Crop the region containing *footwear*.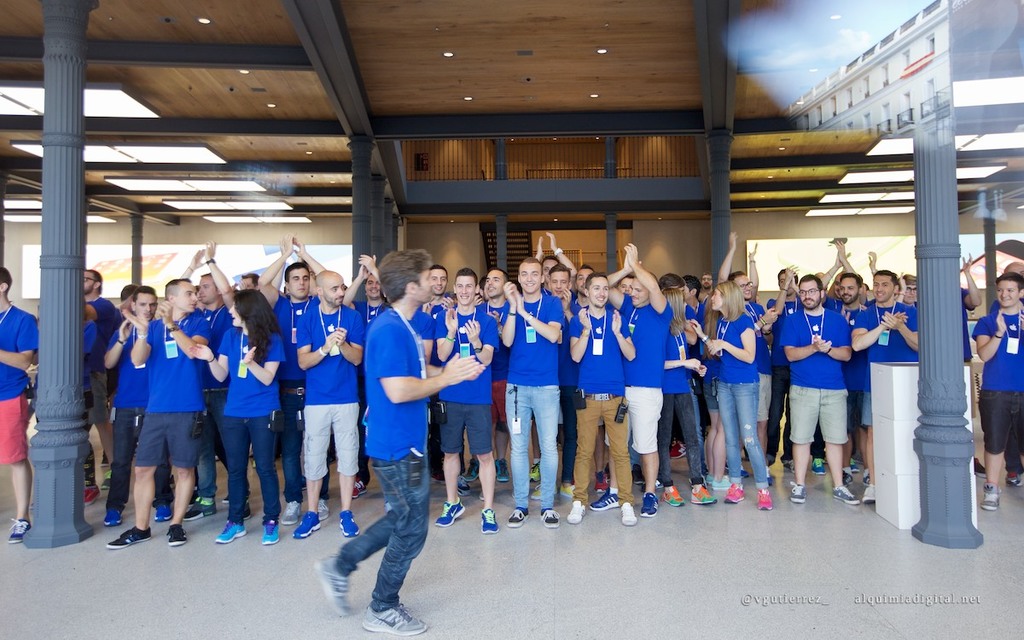
Crop region: (x1=185, y1=499, x2=217, y2=518).
